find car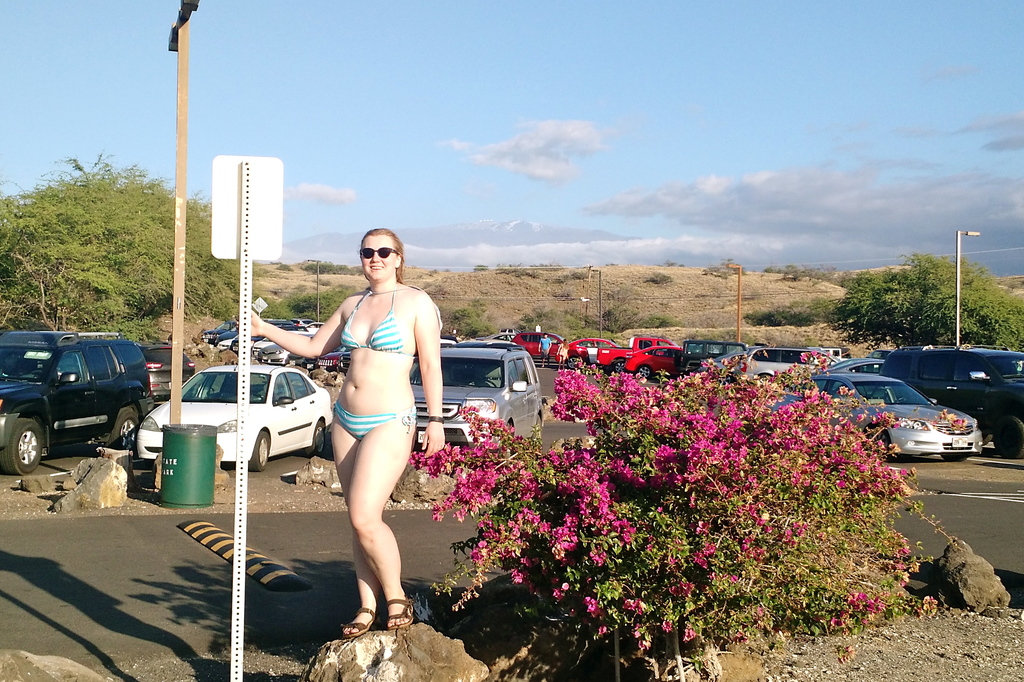
(left=769, top=373, right=976, bottom=466)
